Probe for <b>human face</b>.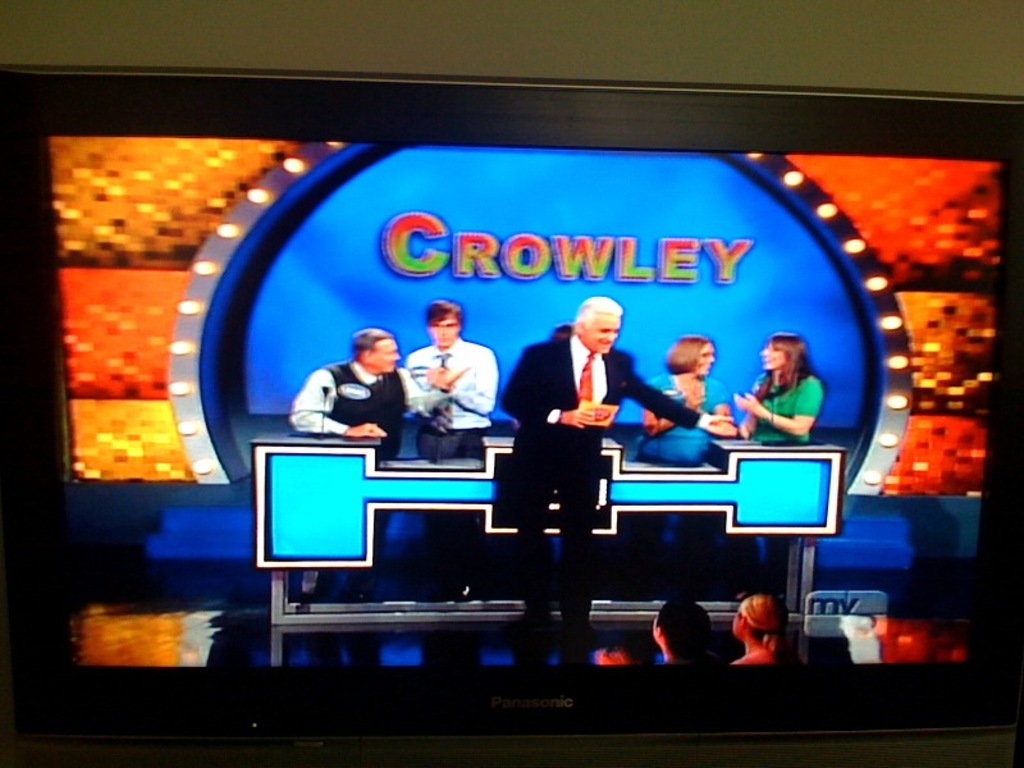
Probe result: (x1=684, y1=342, x2=721, y2=376).
